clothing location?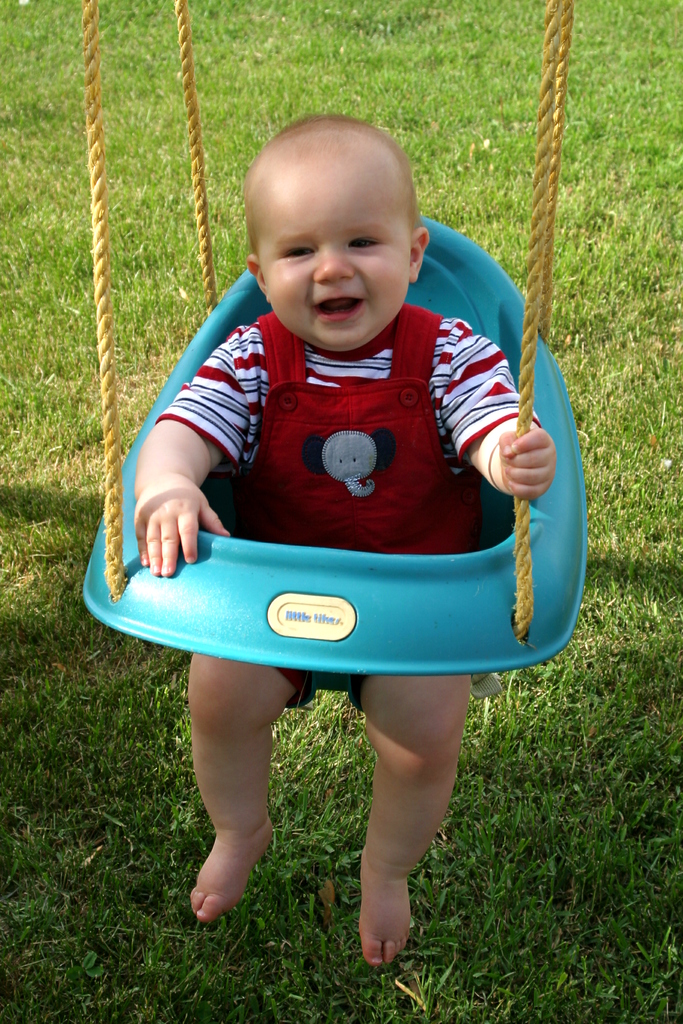
x1=156 y1=298 x2=539 y2=556
